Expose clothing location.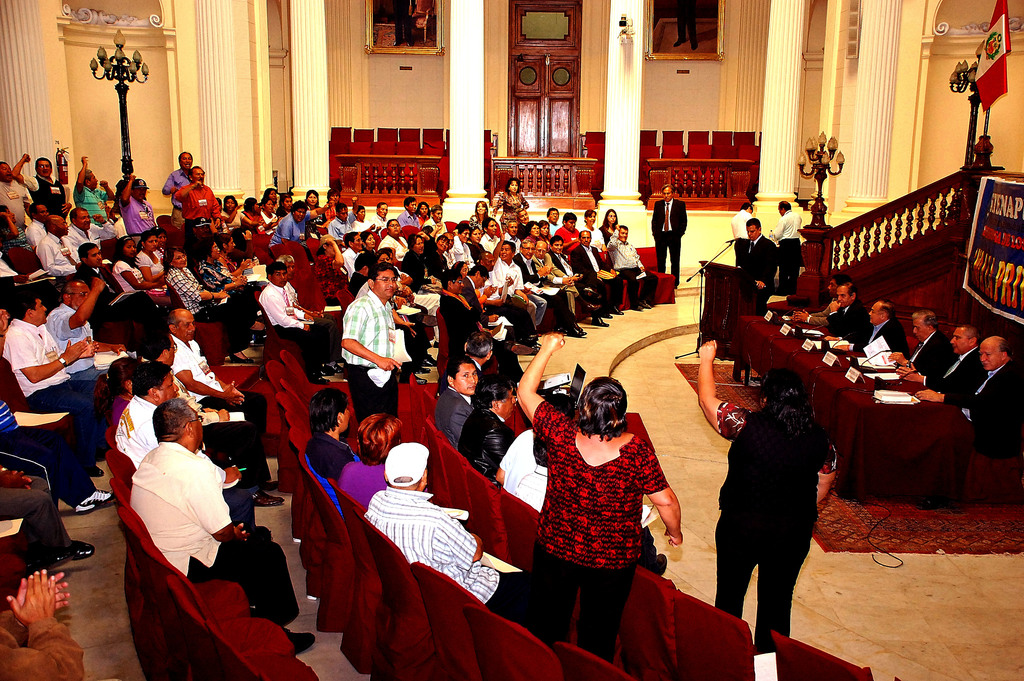
Exposed at {"x1": 552, "y1": 247, "x2": 605, "y2": 314}.
